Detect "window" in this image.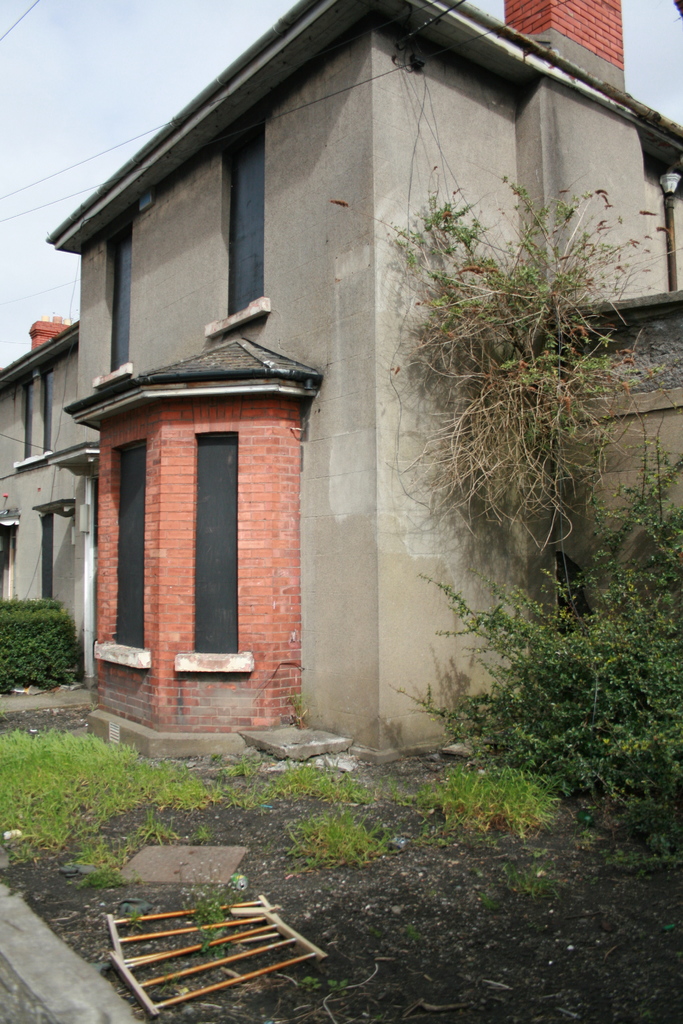
Detection: bbox=(106, 442, 144, 648).
